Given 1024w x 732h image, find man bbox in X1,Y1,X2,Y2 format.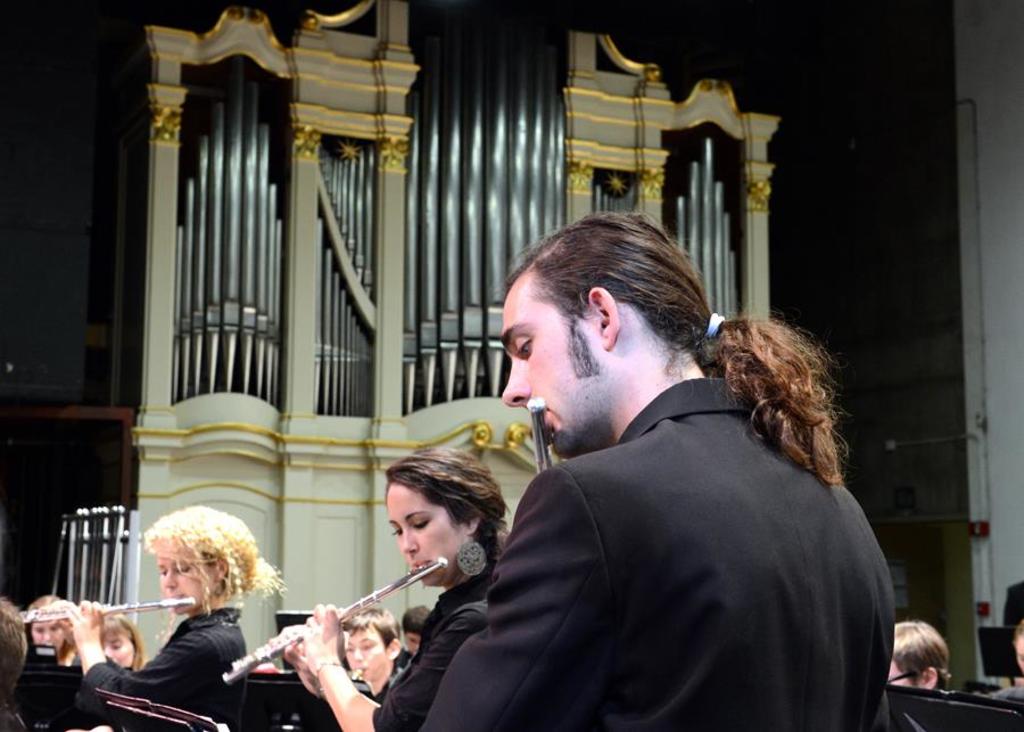
415,209,897,731.
